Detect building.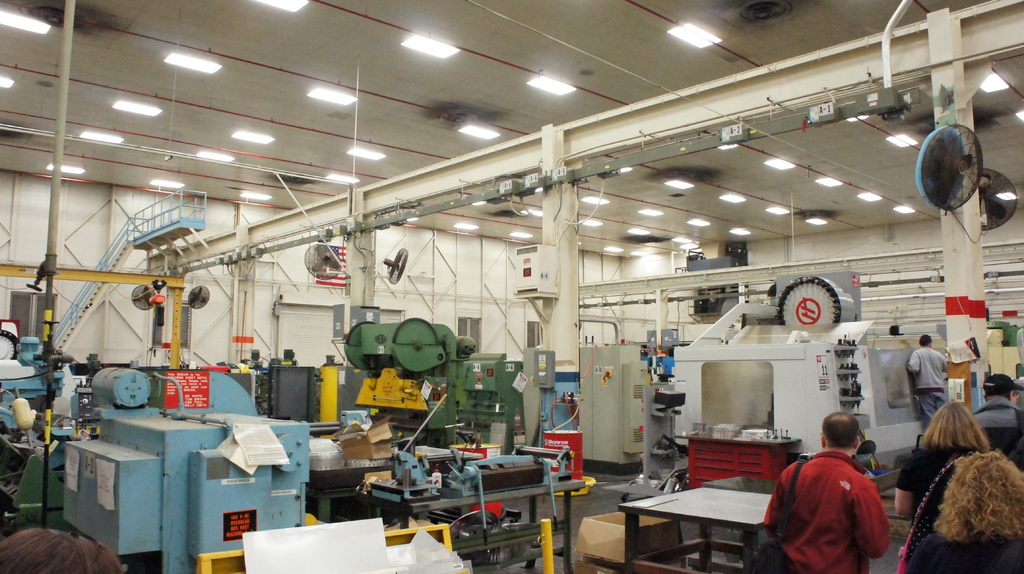
Detected at select_region(0, 0, 1023, 573).
